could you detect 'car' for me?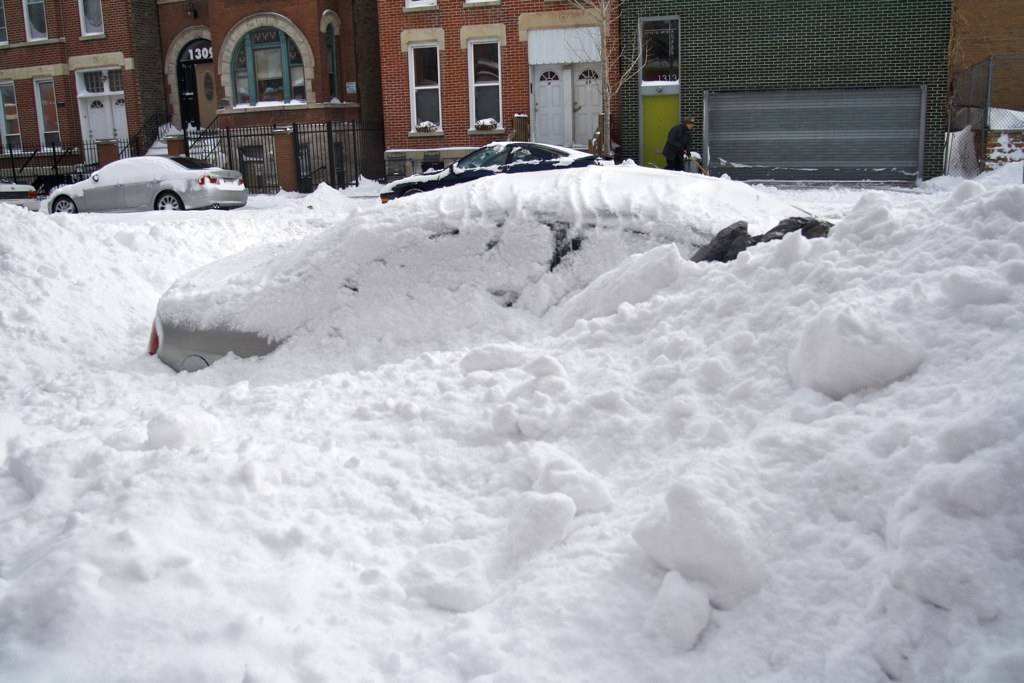
Detection result: 376:141:620:202.
